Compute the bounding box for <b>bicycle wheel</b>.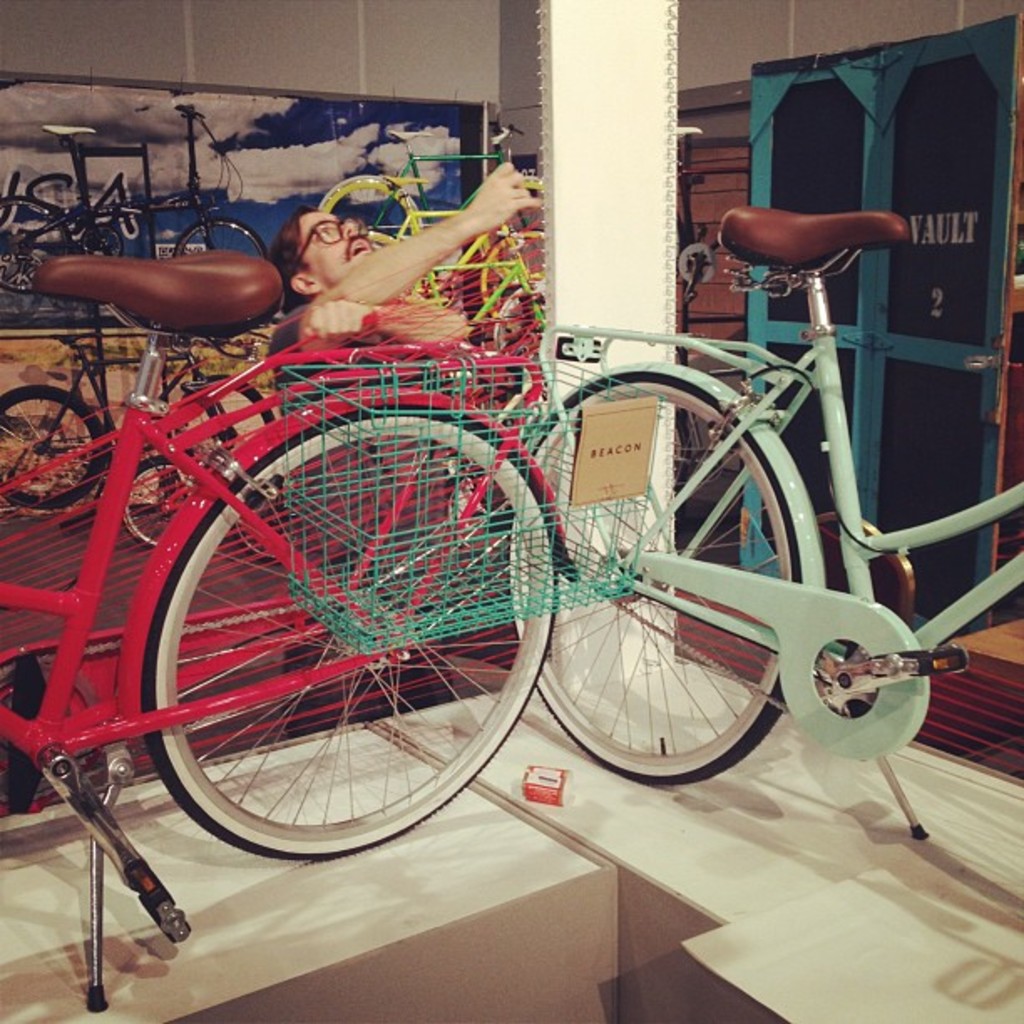
233,479,311,556.
